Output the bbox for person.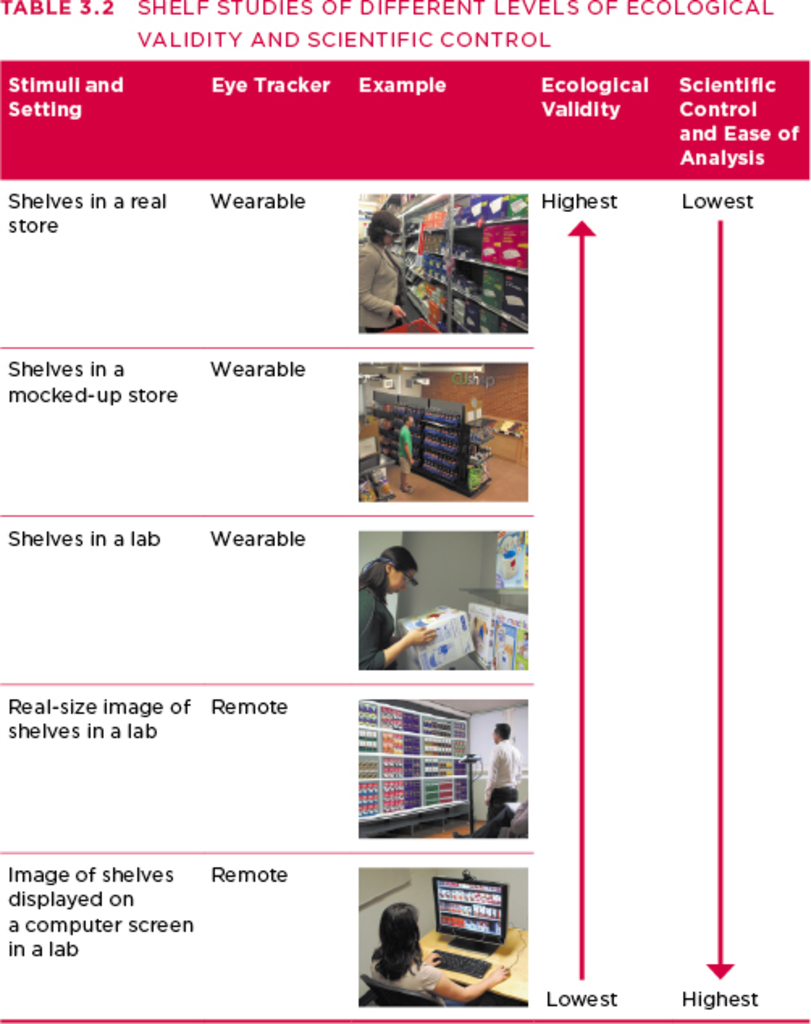
select_region(375, 906, 504, 1018).
